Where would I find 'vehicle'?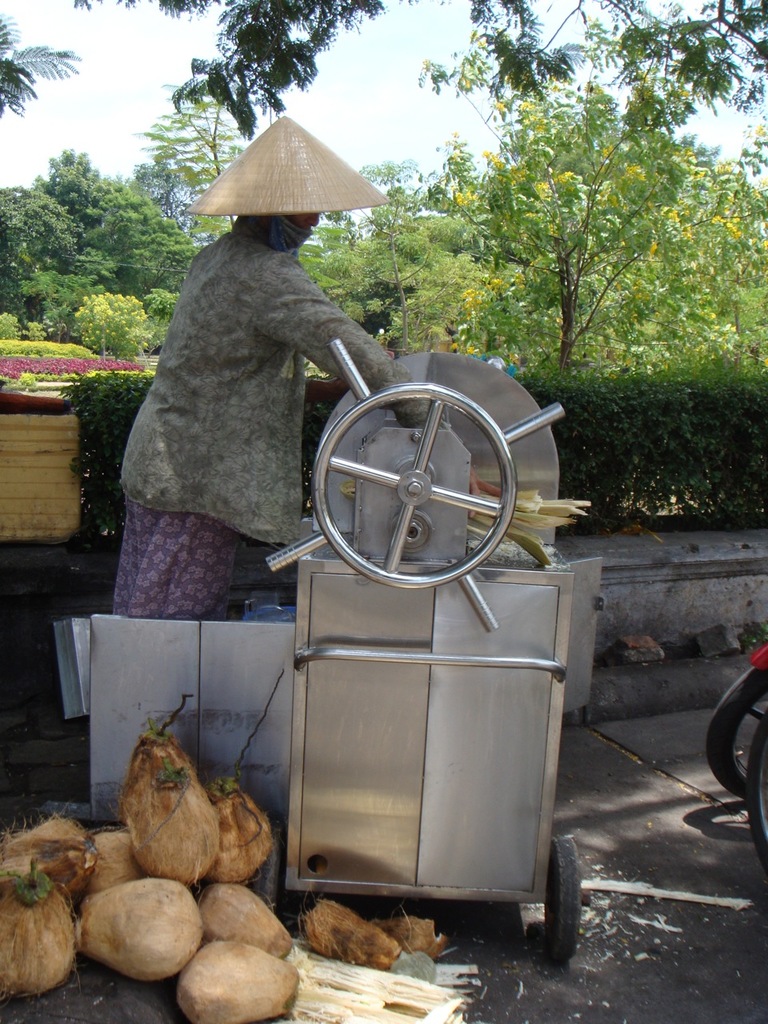
At box=[746, 716, 767, 878].
